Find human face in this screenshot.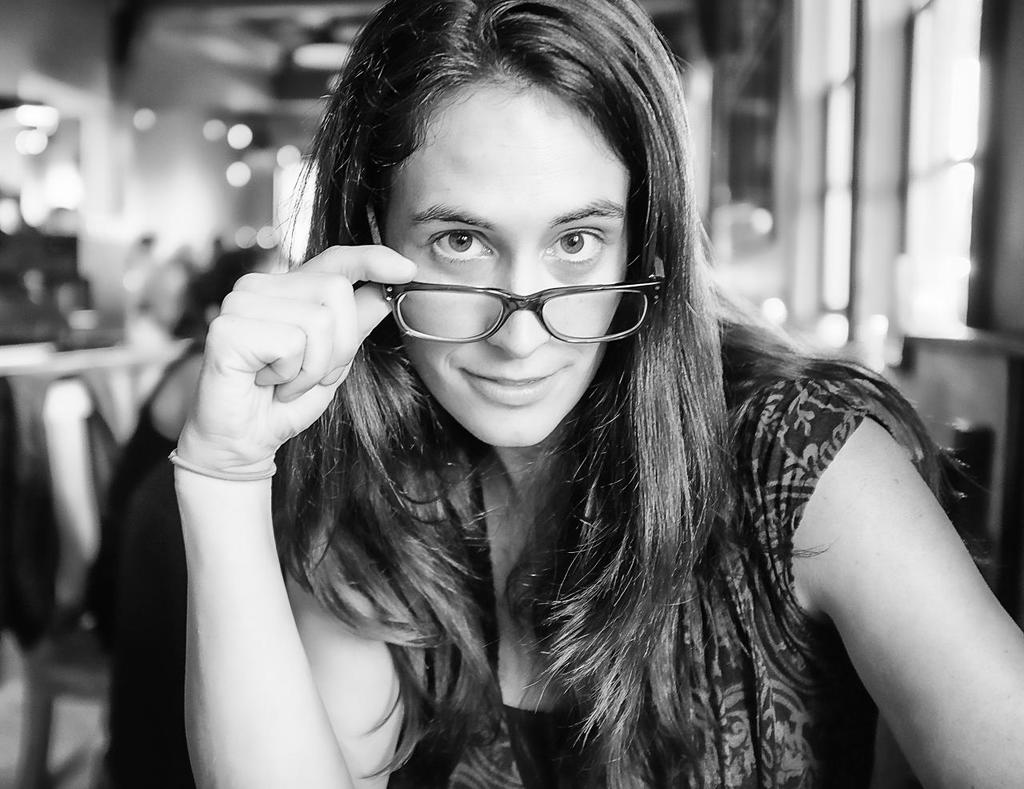
The bounding box for human face is {"left": 376, "top": 69, "right": 641, "bottom": 456}.
